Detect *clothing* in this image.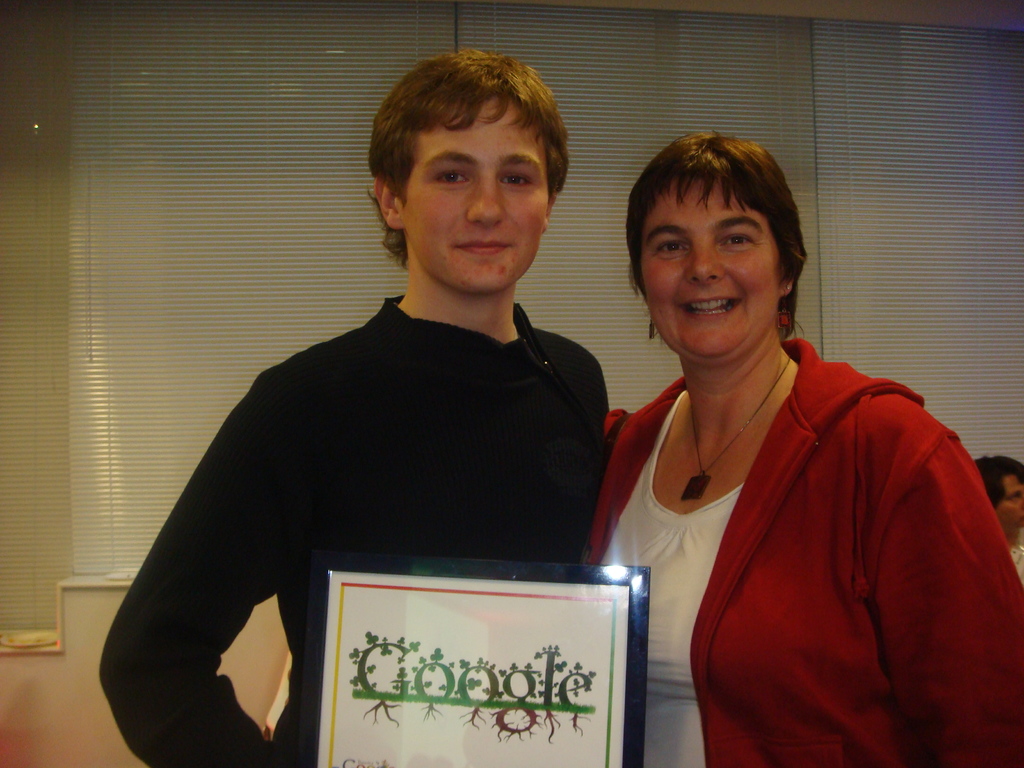
Detection: box=[111, 236, 621, 730].
